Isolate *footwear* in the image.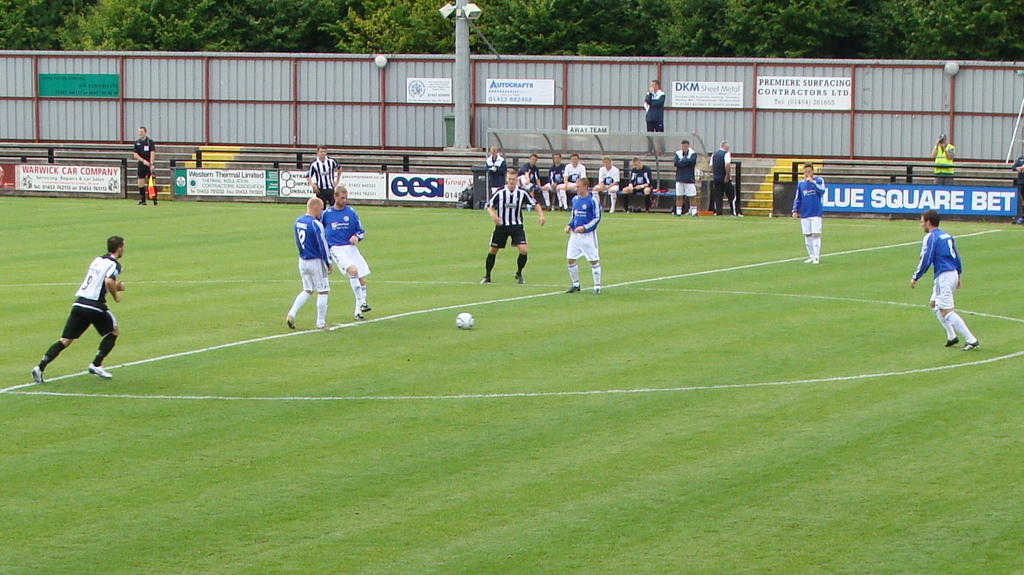
Isolated region: 713/212/722/219.
